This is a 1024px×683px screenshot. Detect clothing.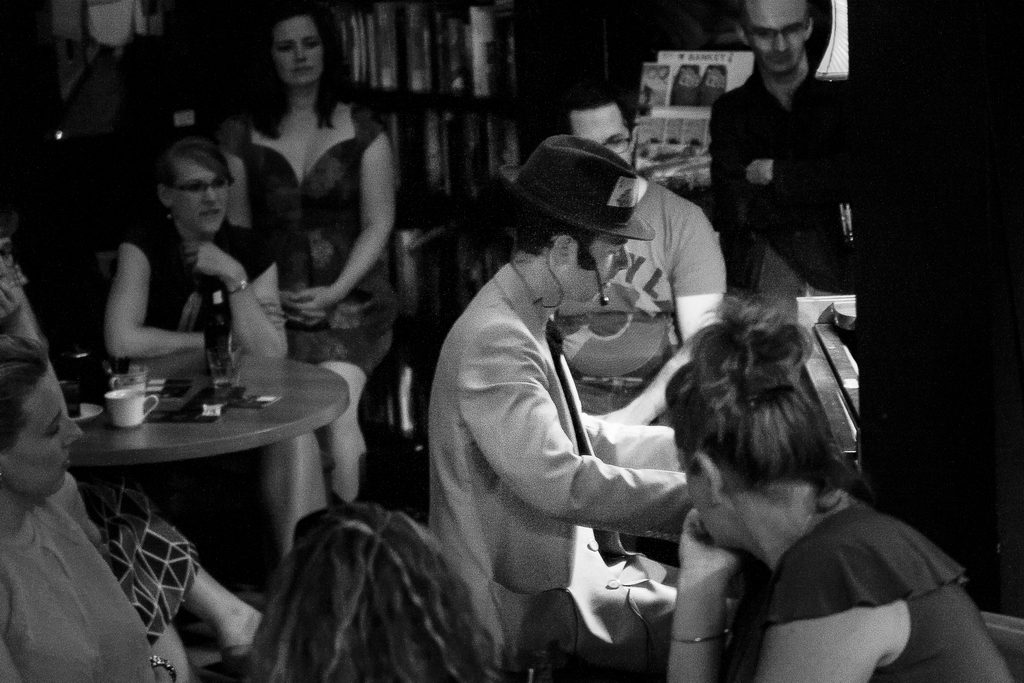
Rect(424, 267, 695, 682).
